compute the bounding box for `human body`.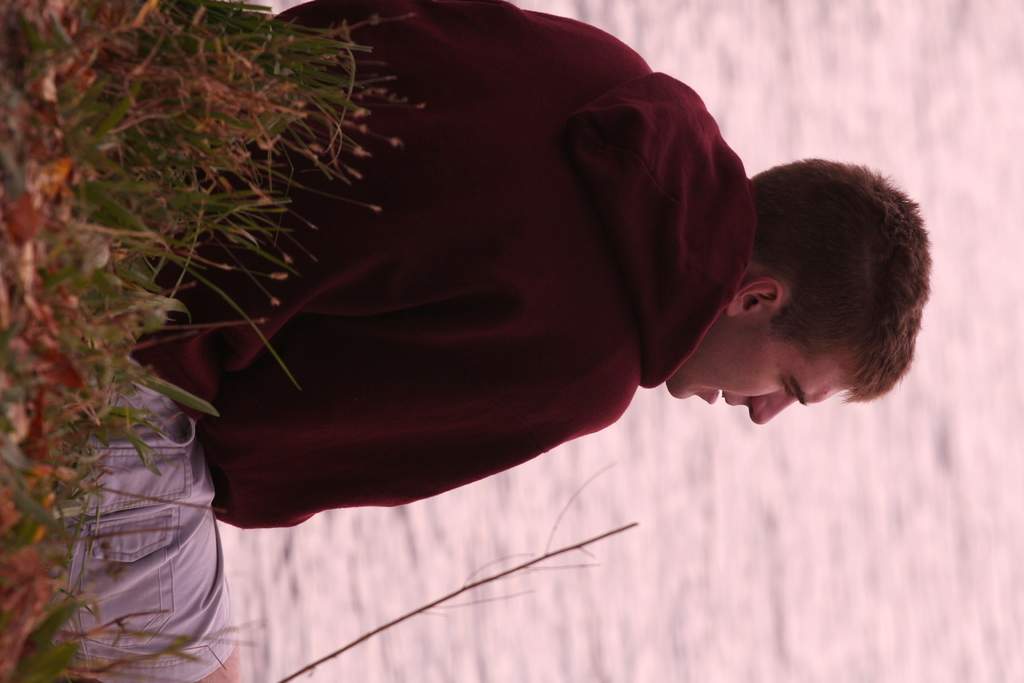
{"x1": 51, "y1": 0, "x2": 936, "y2": 682}.
